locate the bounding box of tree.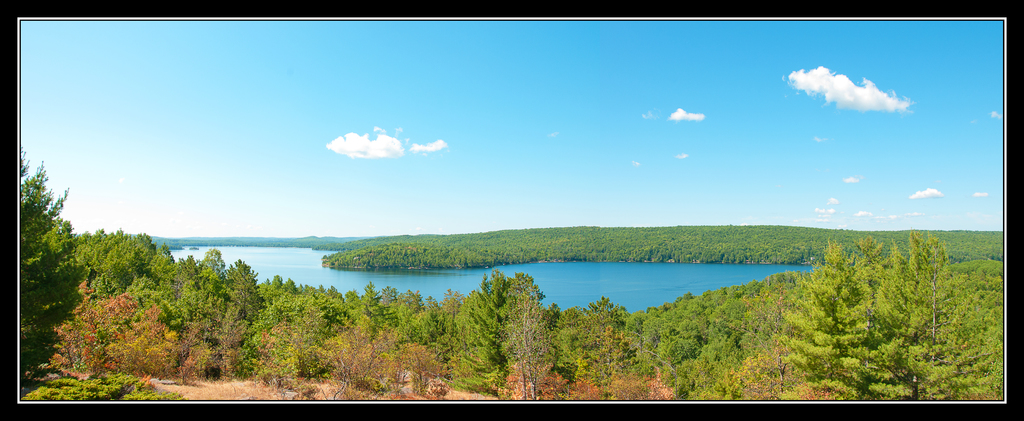
Bounding box: (left=284, top=276, right=308, bottom=317).
